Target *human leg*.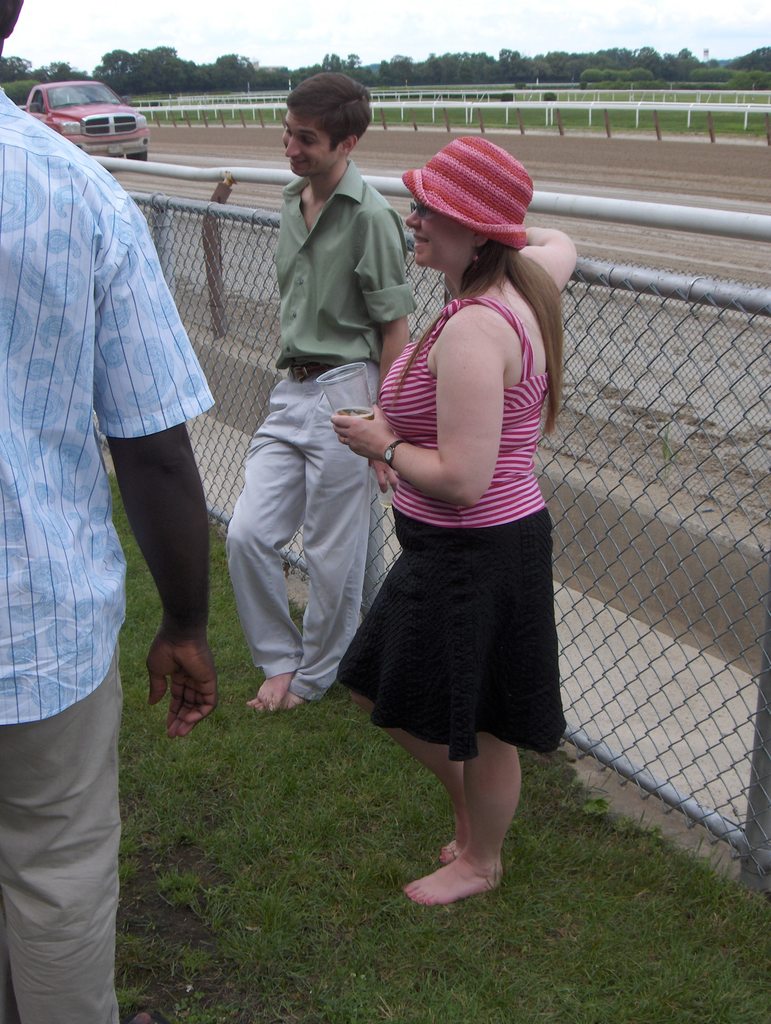
Target region: (x1=296, y1=352, x2=371, y2=714).
